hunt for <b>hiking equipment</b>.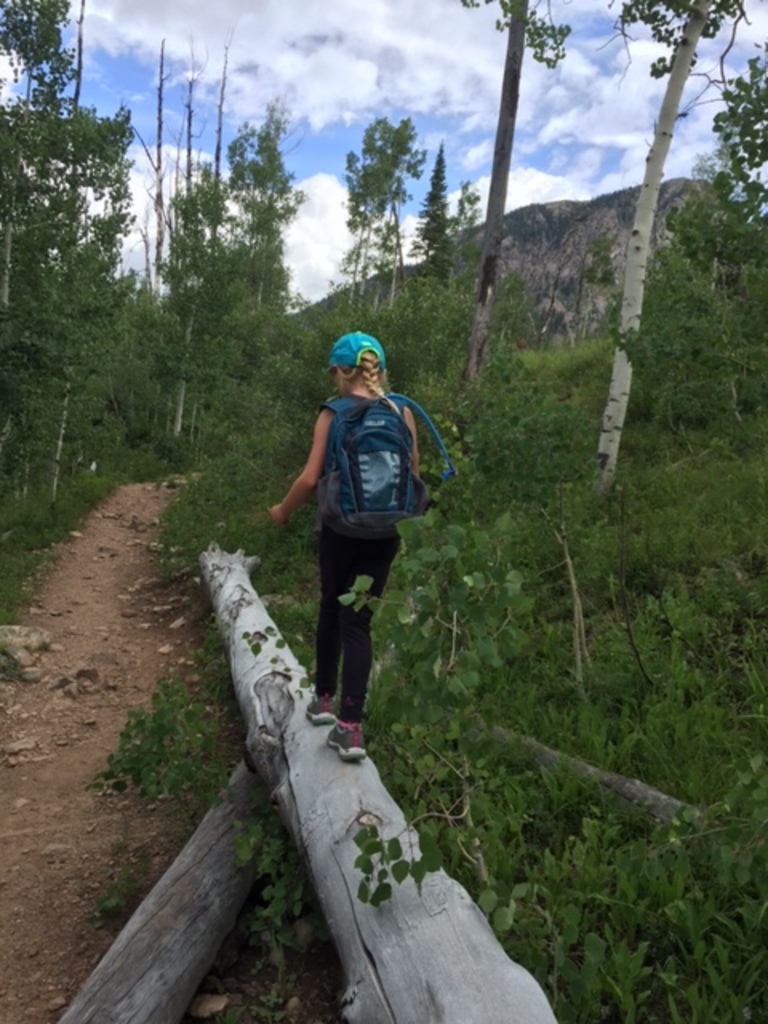
Hunted down at bbox=(314, 394, 438, 541).
